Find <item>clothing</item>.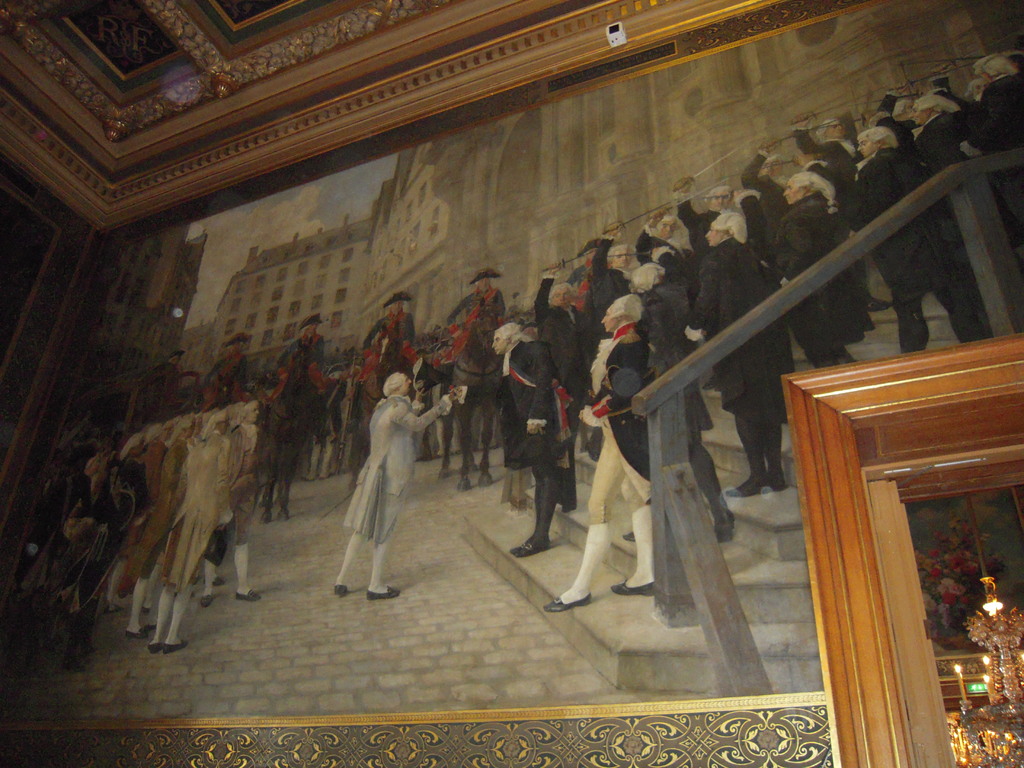
box(790, 129, 851, 172).
